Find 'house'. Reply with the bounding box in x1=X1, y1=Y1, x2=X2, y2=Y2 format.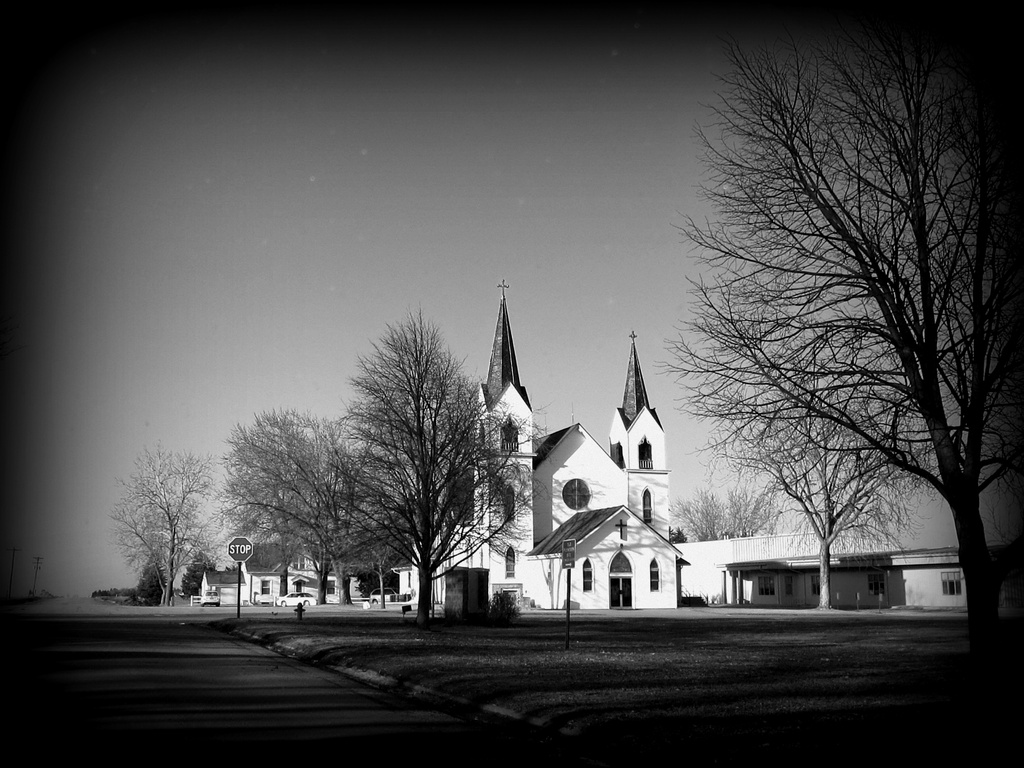
x1=344, y1=561, x2=403, y2=604.
